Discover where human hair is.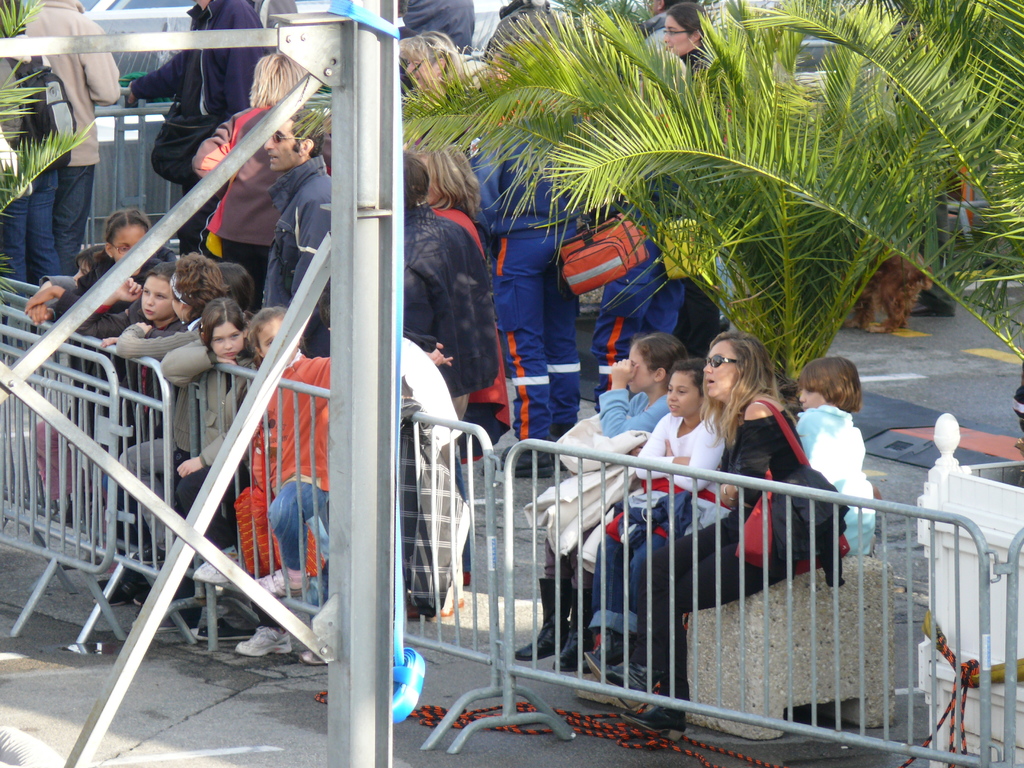
Discovered at [left=294, top=285, right=333, bottom=357].
